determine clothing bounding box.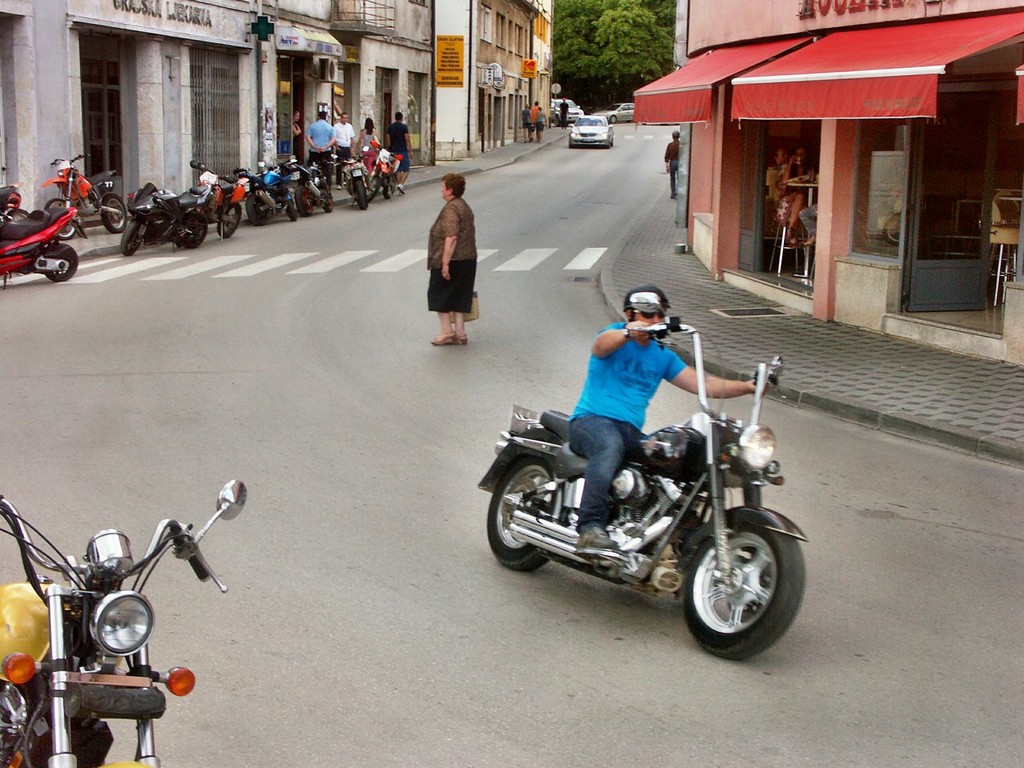
Determined: bbox=[417, 163, 484, 337].
